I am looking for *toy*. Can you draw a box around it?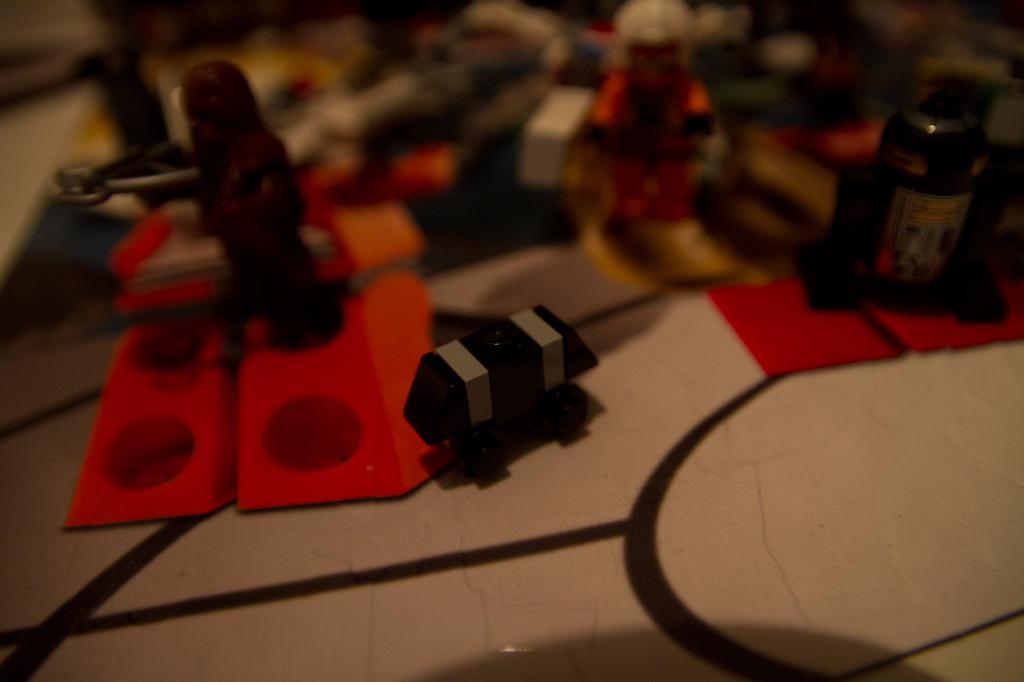
Sure, the bounding box is region(394, 282, 621, 488).
